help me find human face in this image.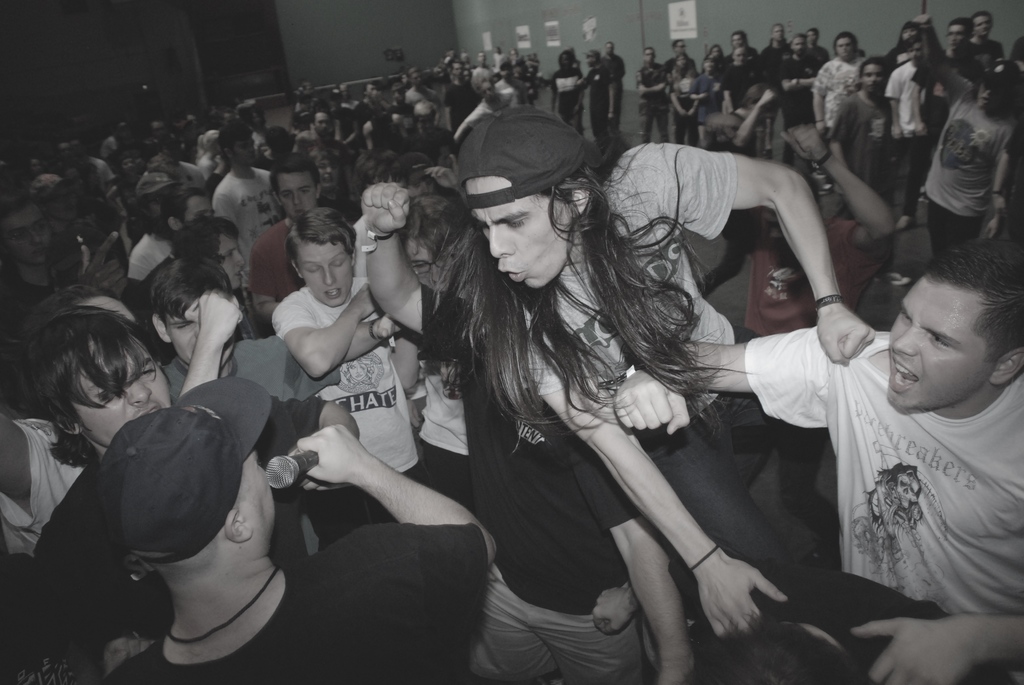
Found it: {"left": 468, "top": 176, "right": 576, "bottom": 285}.
